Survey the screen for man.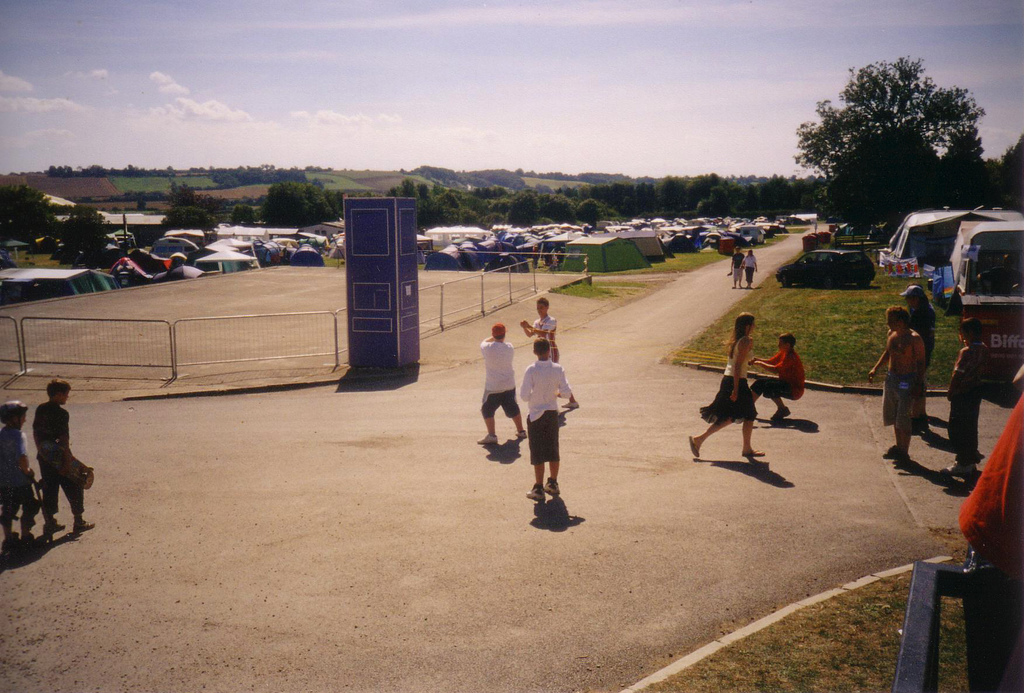
Survey found: select_region(867, 304, 928, 468).
